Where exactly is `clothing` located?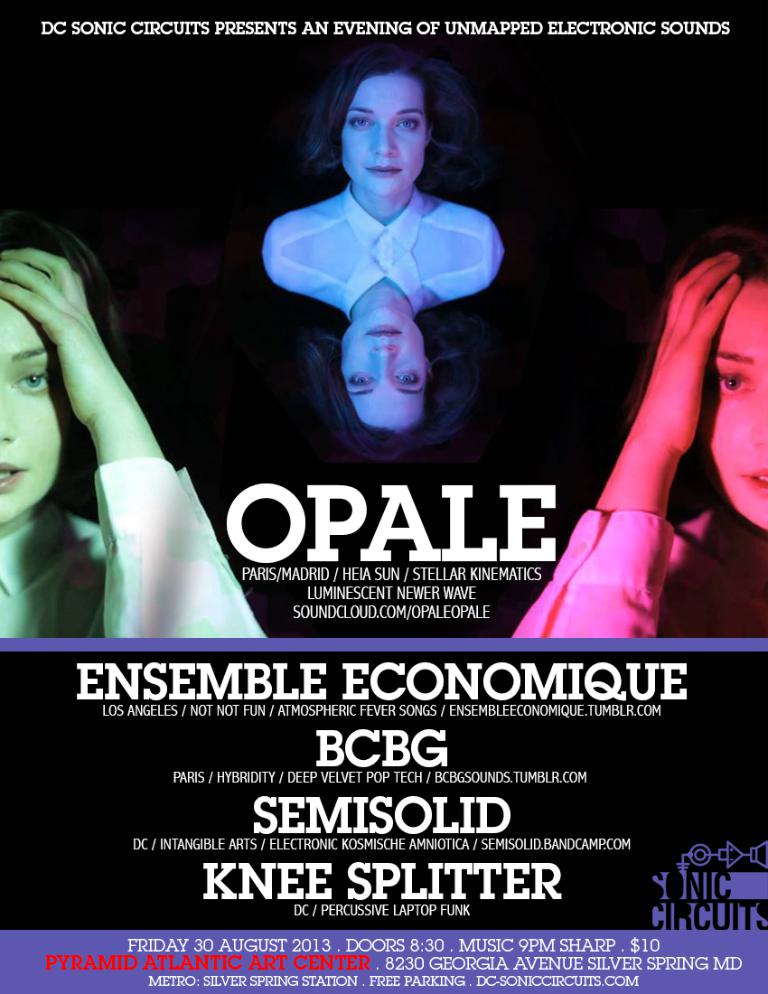
Its bounding box is 259,177,507,277.
